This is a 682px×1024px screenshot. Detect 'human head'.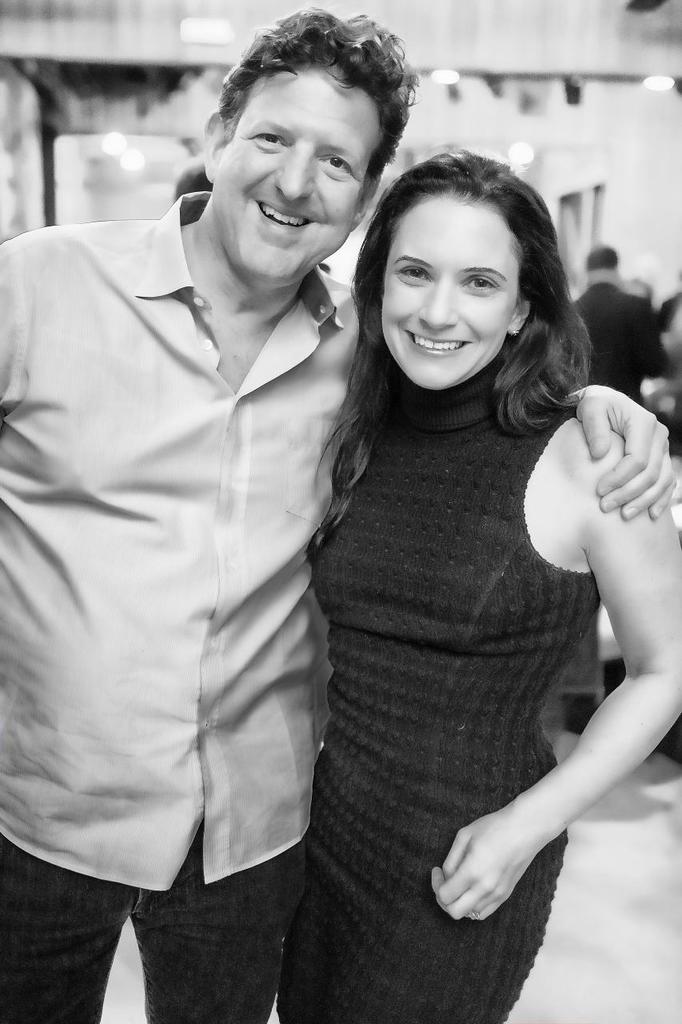
l=583, t=242, r=615, b=270.
